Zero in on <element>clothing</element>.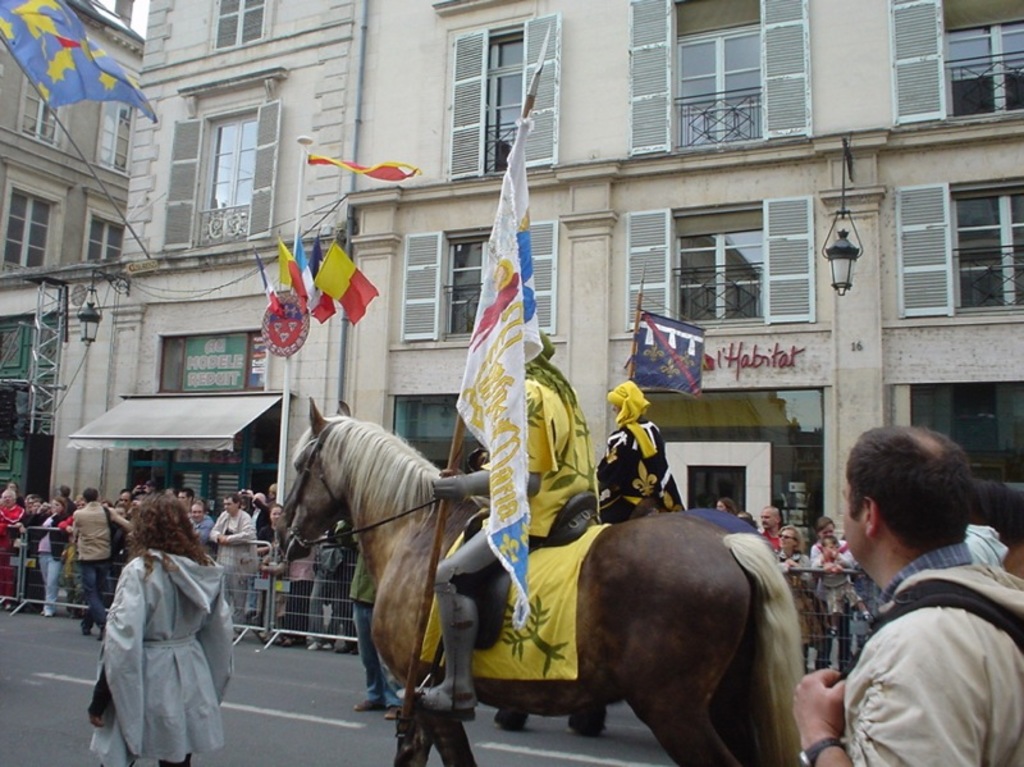
Zeroed in: box=[82, 498, 132, 621].
